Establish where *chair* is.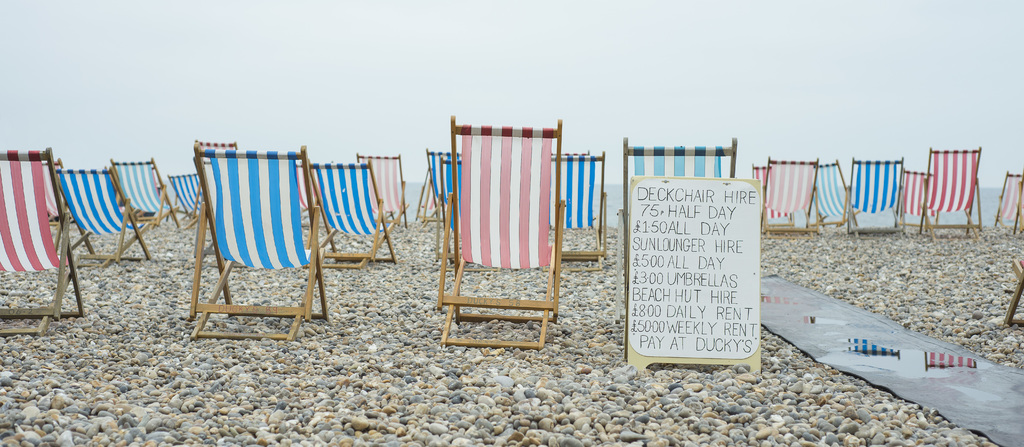
Established at [414, 147, 464, 228].
